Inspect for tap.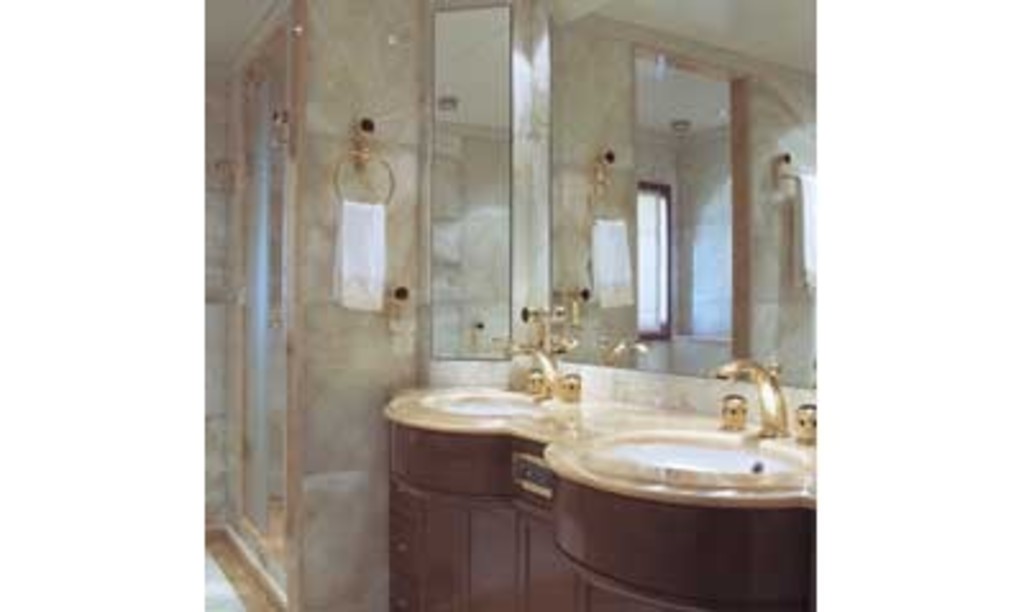
Inspection: box=[712, 353, 791, 433].
